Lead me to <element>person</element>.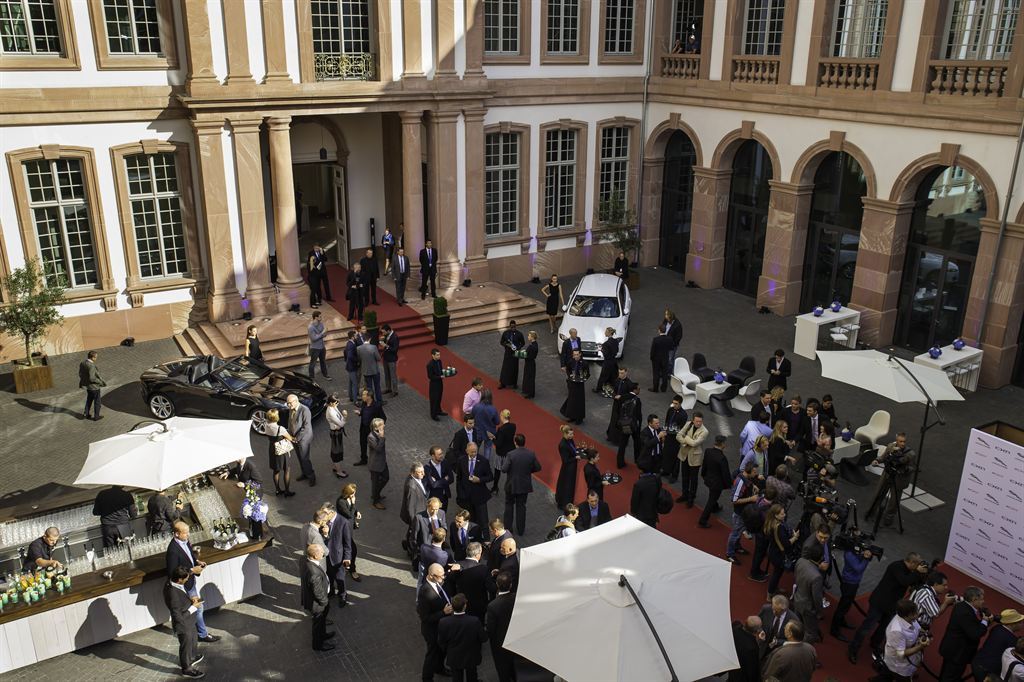
Lead to pyautogui.locateOnScreen(100, 481, 137, 549).
